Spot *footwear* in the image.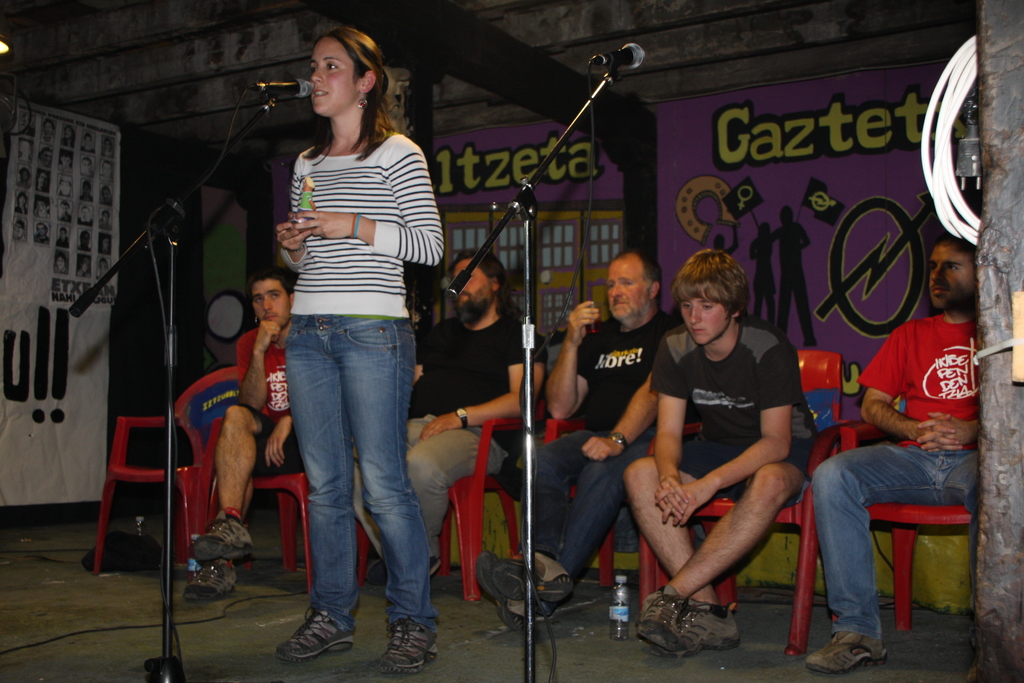
*footwear* found at 374, 620, 437, 675.
